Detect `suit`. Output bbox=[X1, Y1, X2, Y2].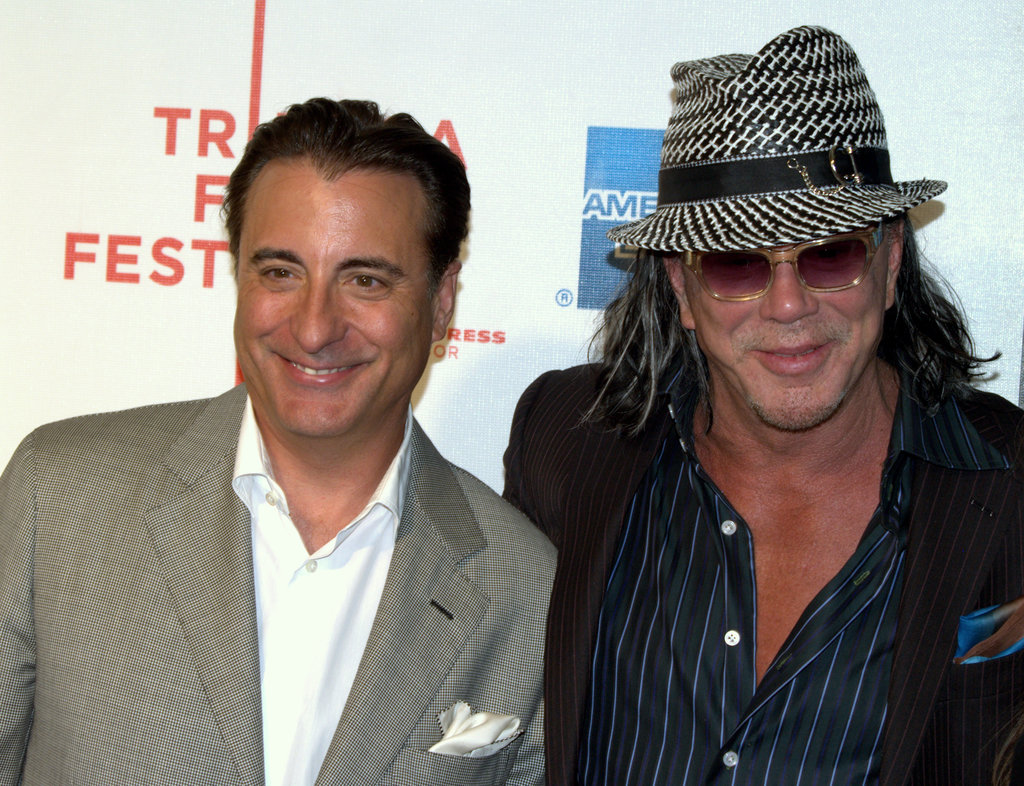
bbox=[491, 356, 1023, 785].
